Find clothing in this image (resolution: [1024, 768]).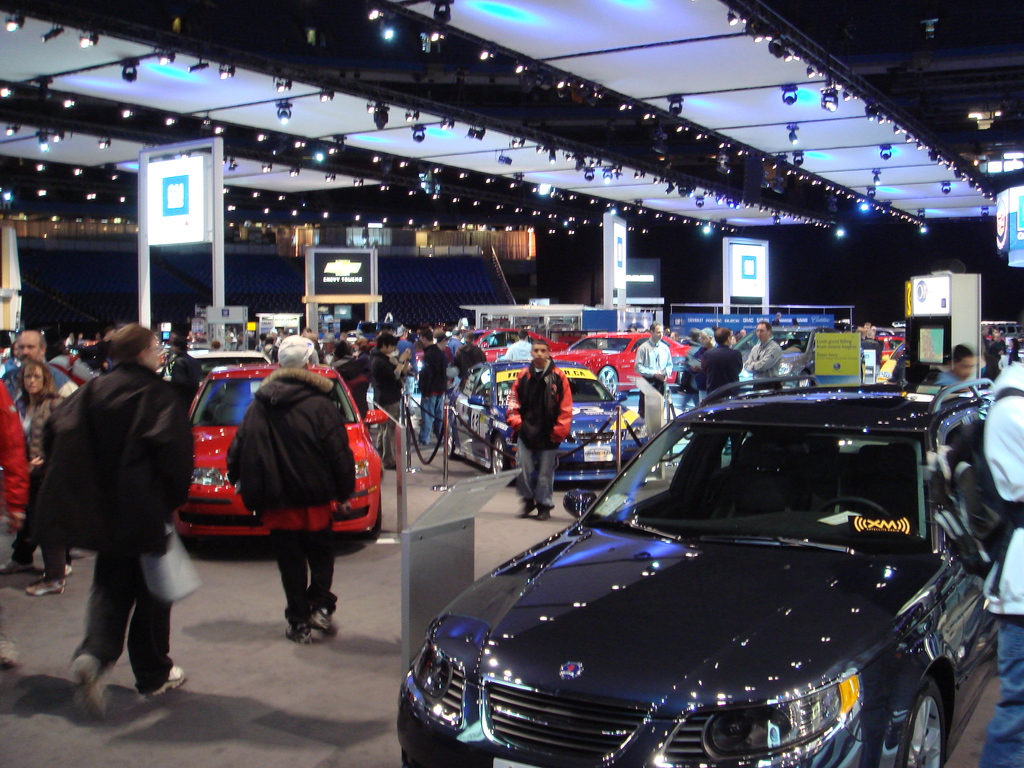
box(703, 343, 745, 401).
